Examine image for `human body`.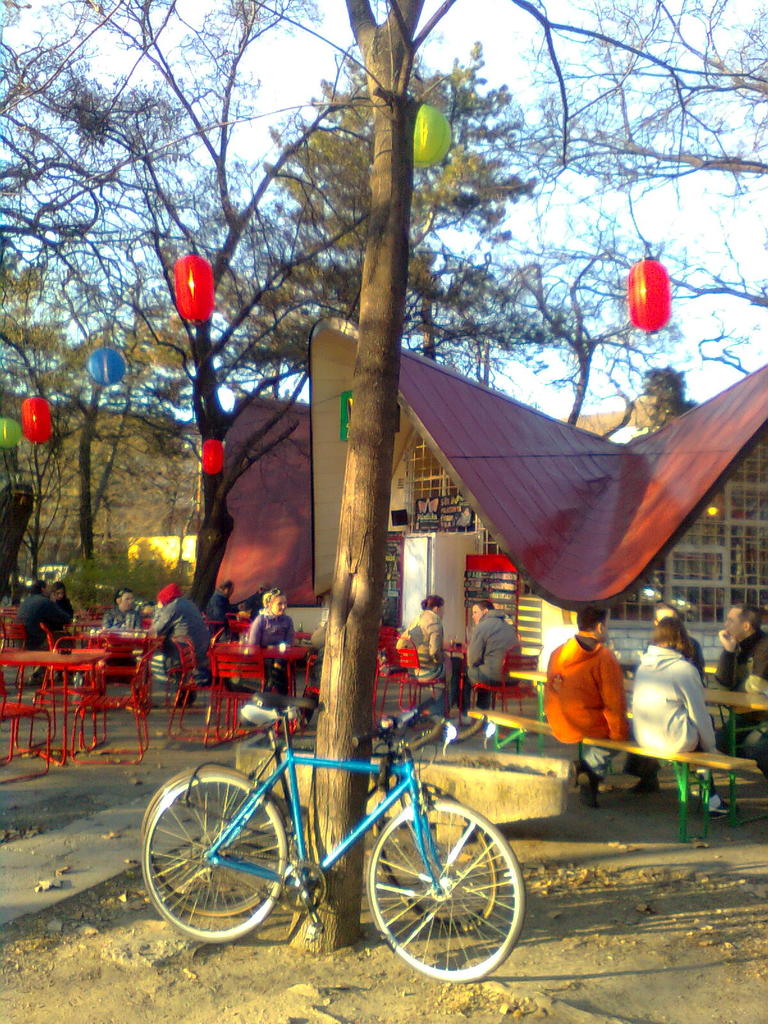
Examination result: 439/598/522/713.
